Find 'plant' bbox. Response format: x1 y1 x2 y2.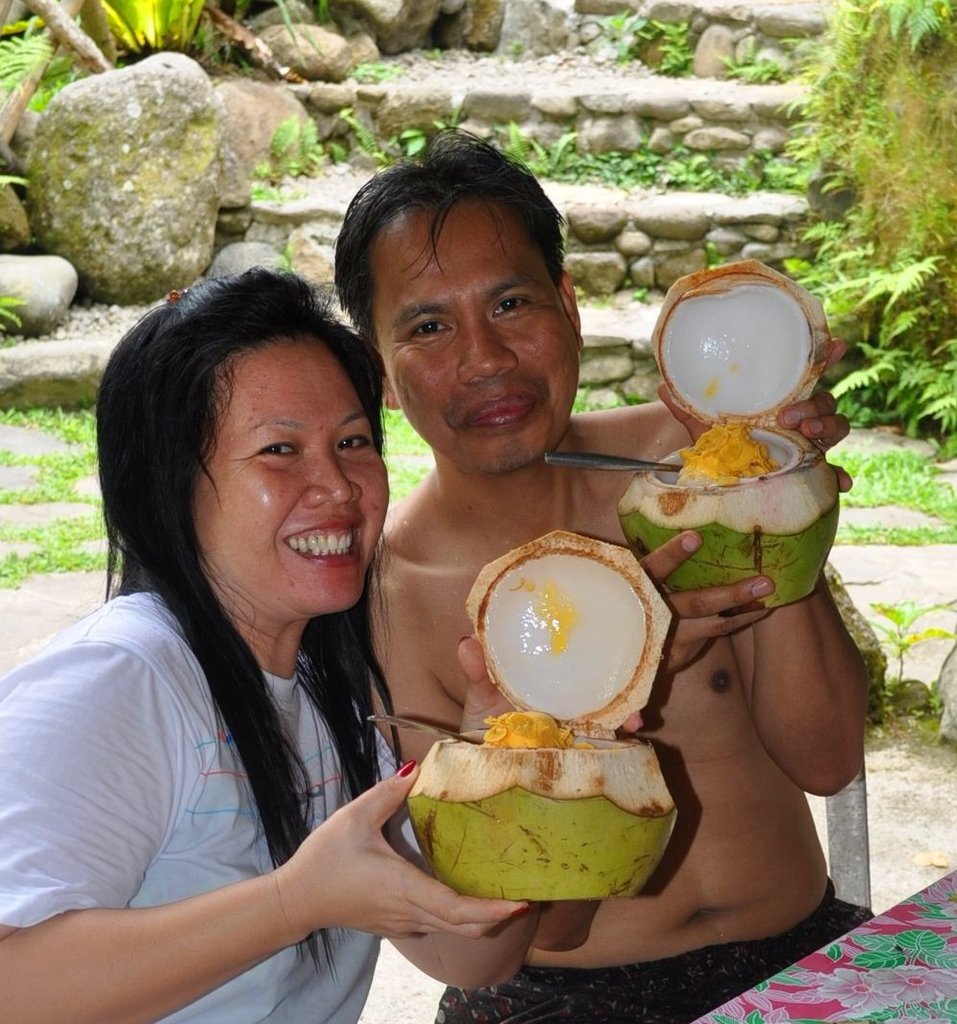
857 596 951 687.
